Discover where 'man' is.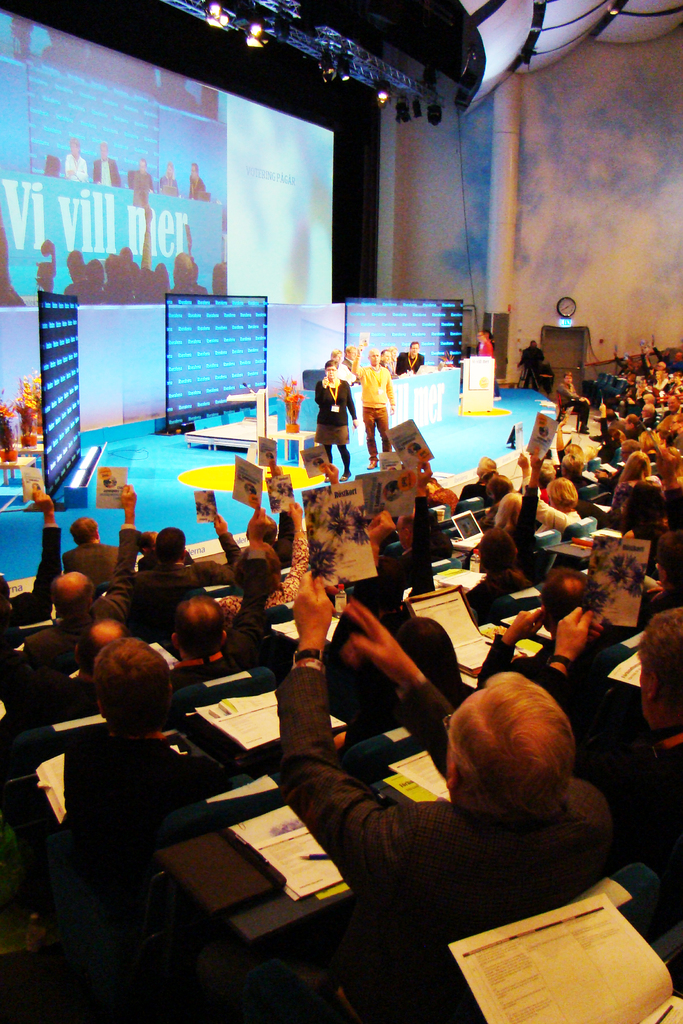
Discovered at Rect(383, 344, 393, 378).
